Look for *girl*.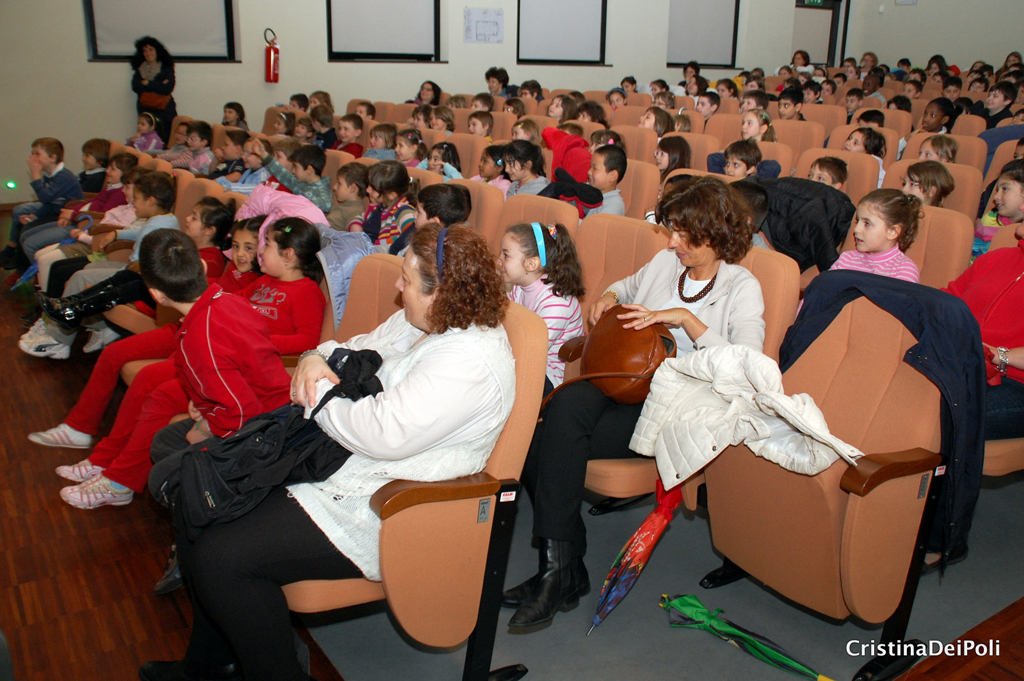
Found: pyautogui.locateOnScreen(467, 147, 511, 192).
